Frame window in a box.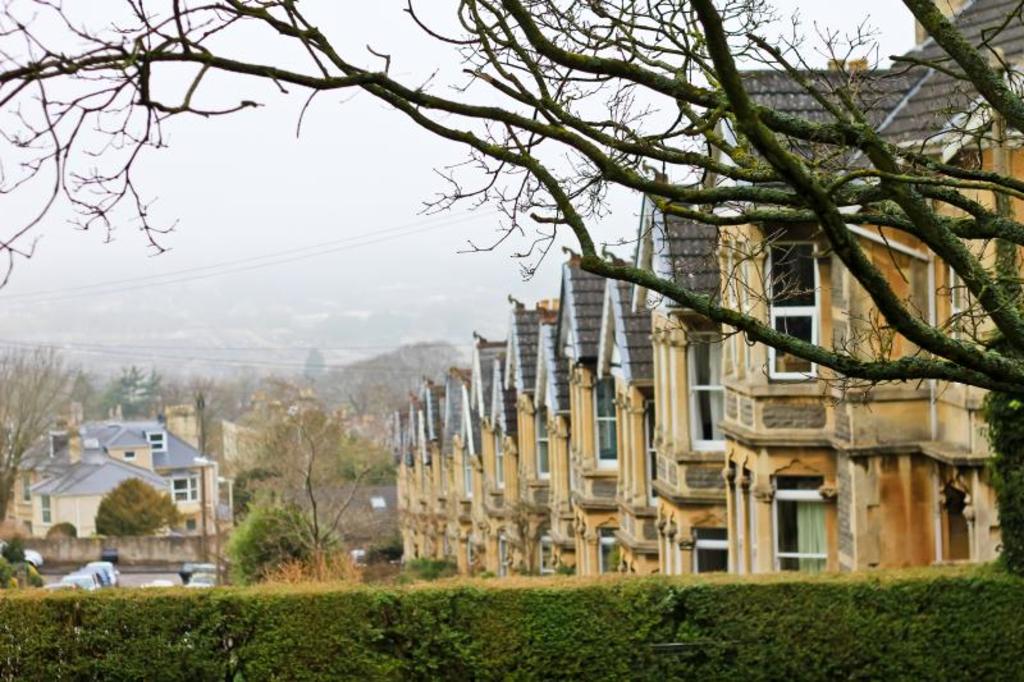
rect(531, 406, 550, 479).
